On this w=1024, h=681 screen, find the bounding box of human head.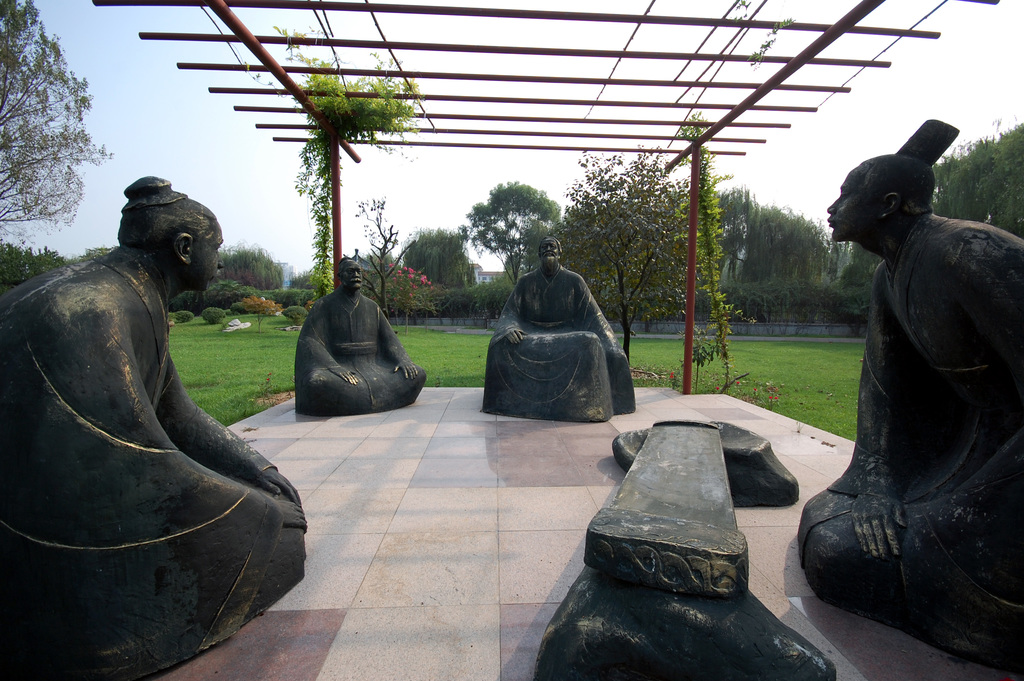
Bounding box: box(848, 138, 951, 271).
